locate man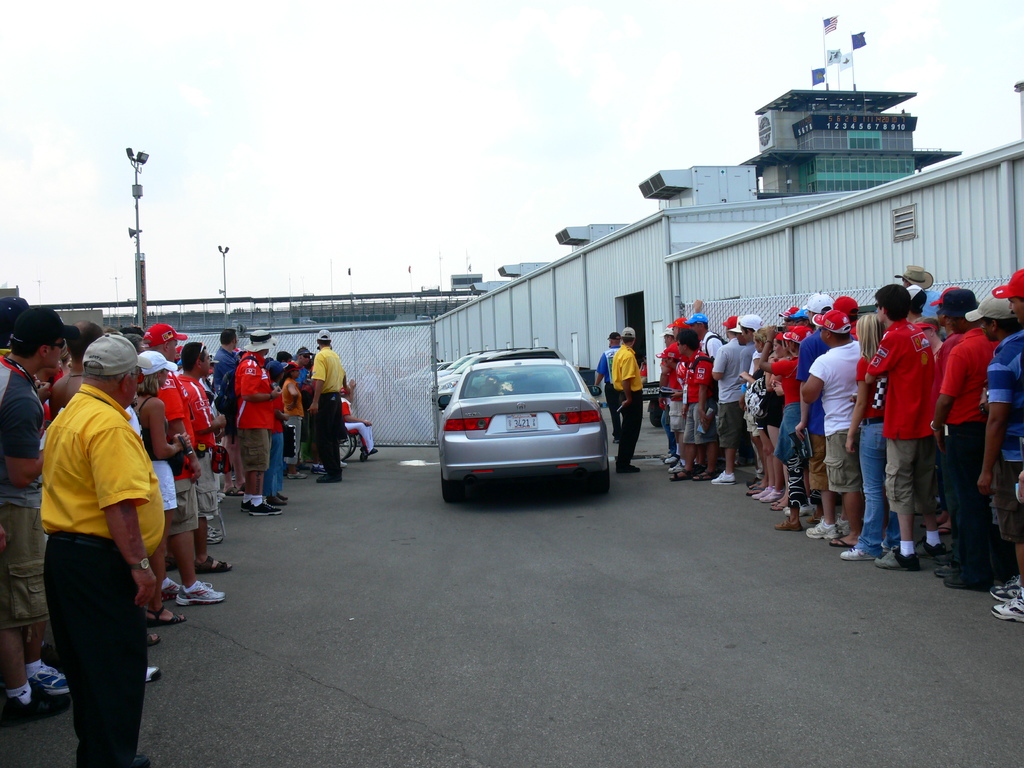
box=[283, 339, 315, 388]
